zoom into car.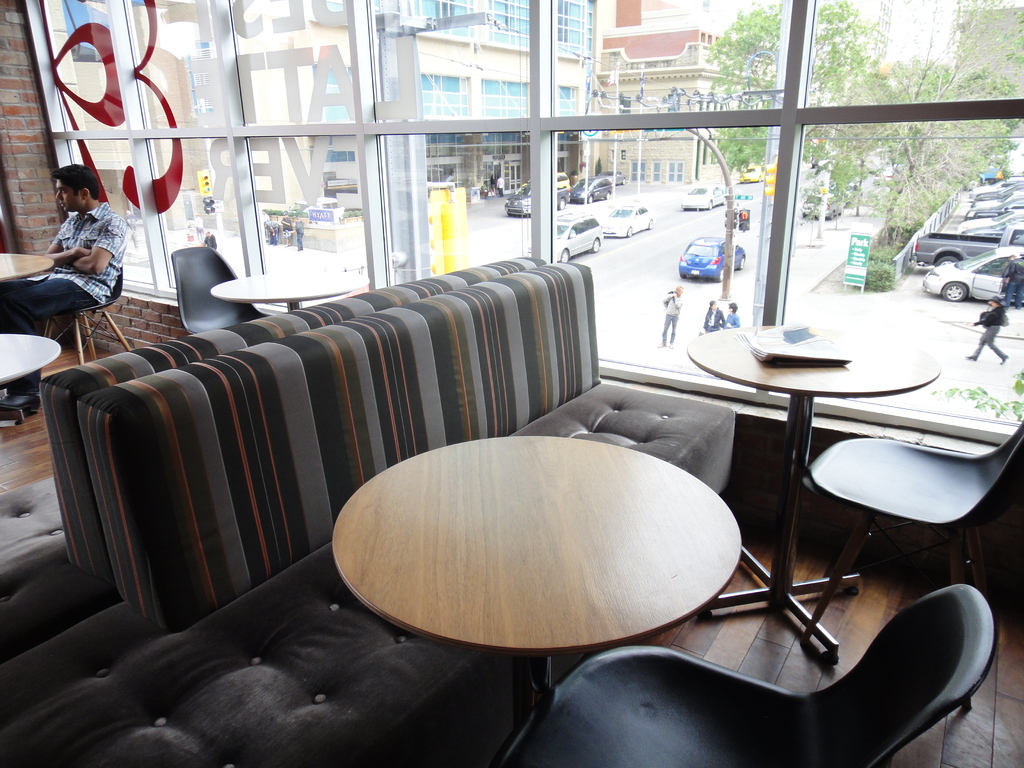
Zoom target: rect(874, 164, 901, 182).
